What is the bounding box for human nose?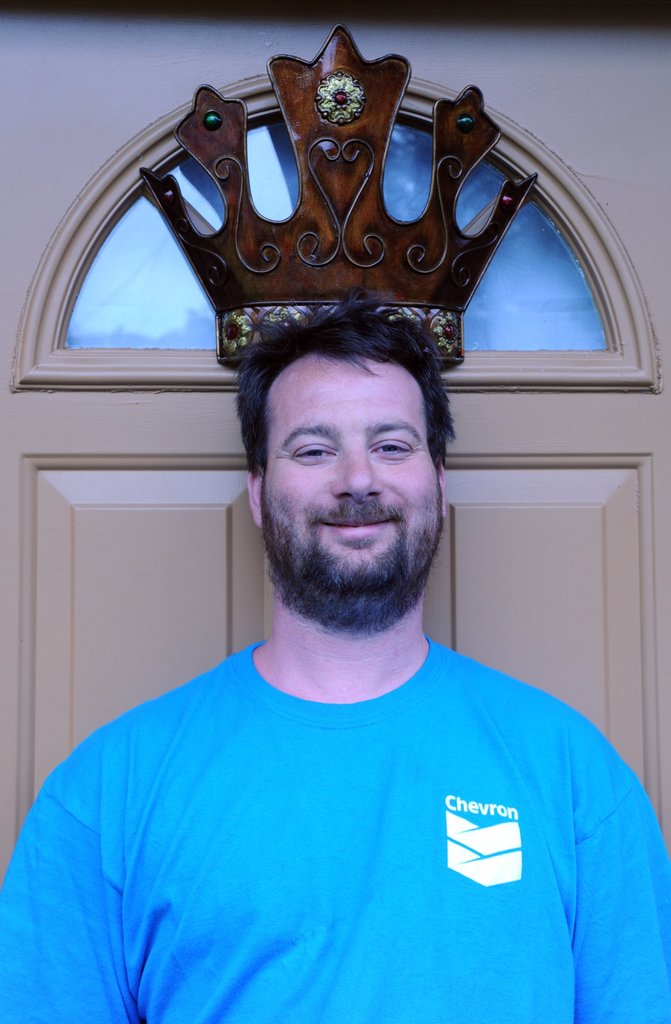
(x1=330, y1=442, x2=380, y2=497).
